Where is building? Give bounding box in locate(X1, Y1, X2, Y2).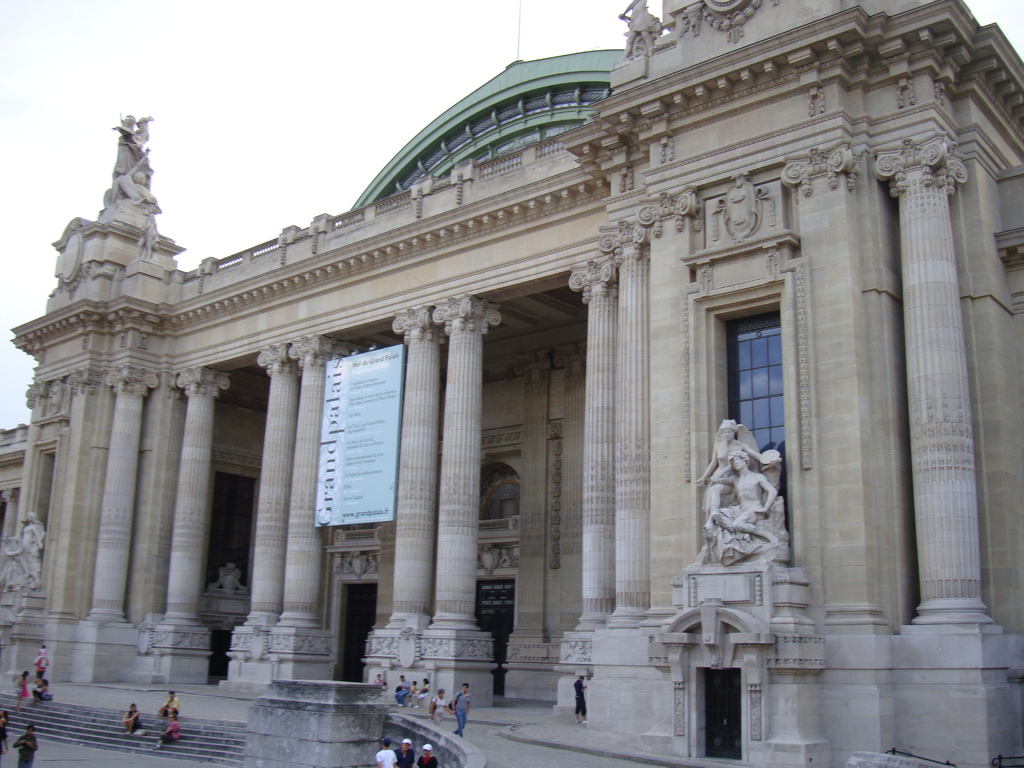
locate(0, 0, 1023, 767).
